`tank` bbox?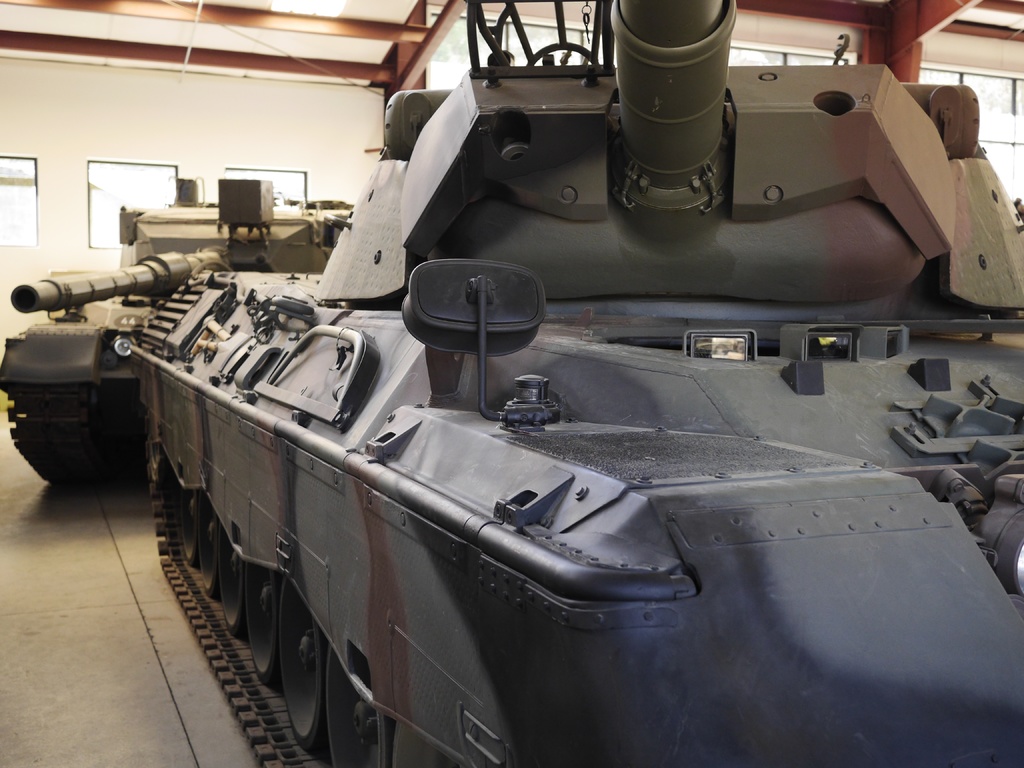
rect(0, 173, 356, 481)
